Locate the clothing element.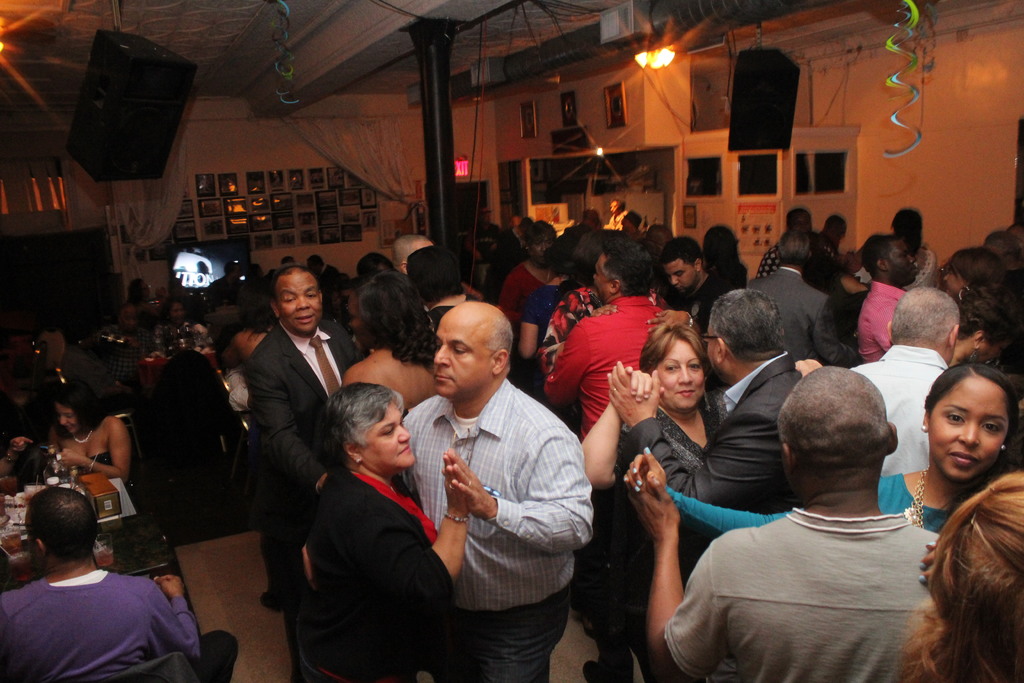
Element bbox: {"x1": 632, "y1": 352, "x2": 801, "y2": 504}.
